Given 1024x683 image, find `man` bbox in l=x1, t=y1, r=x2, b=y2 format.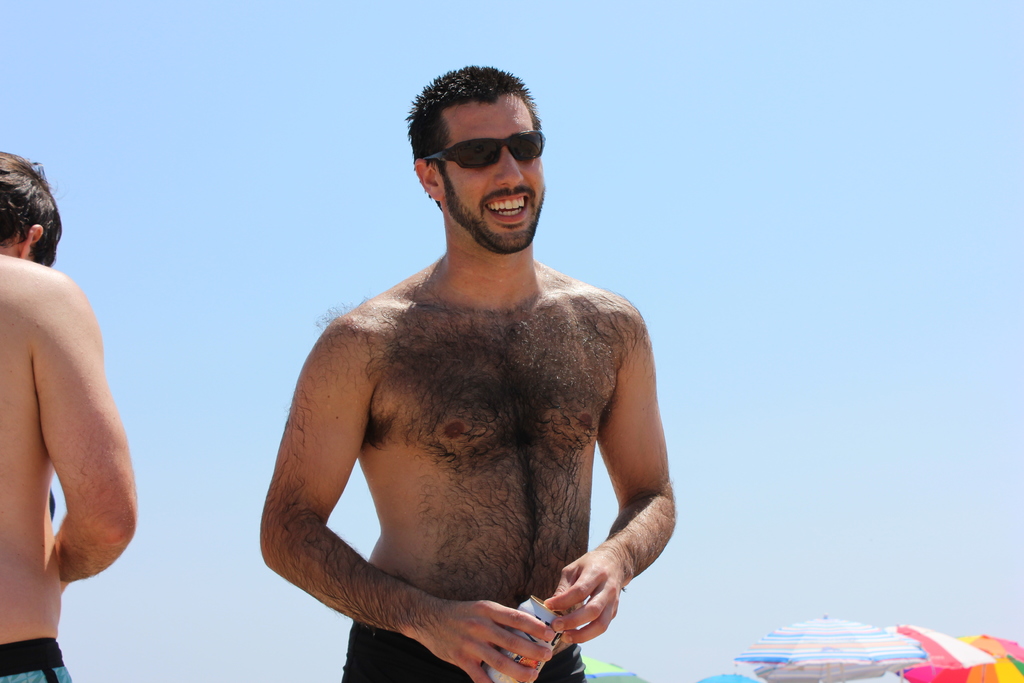
l=260, t=65, r=676, b=682.
